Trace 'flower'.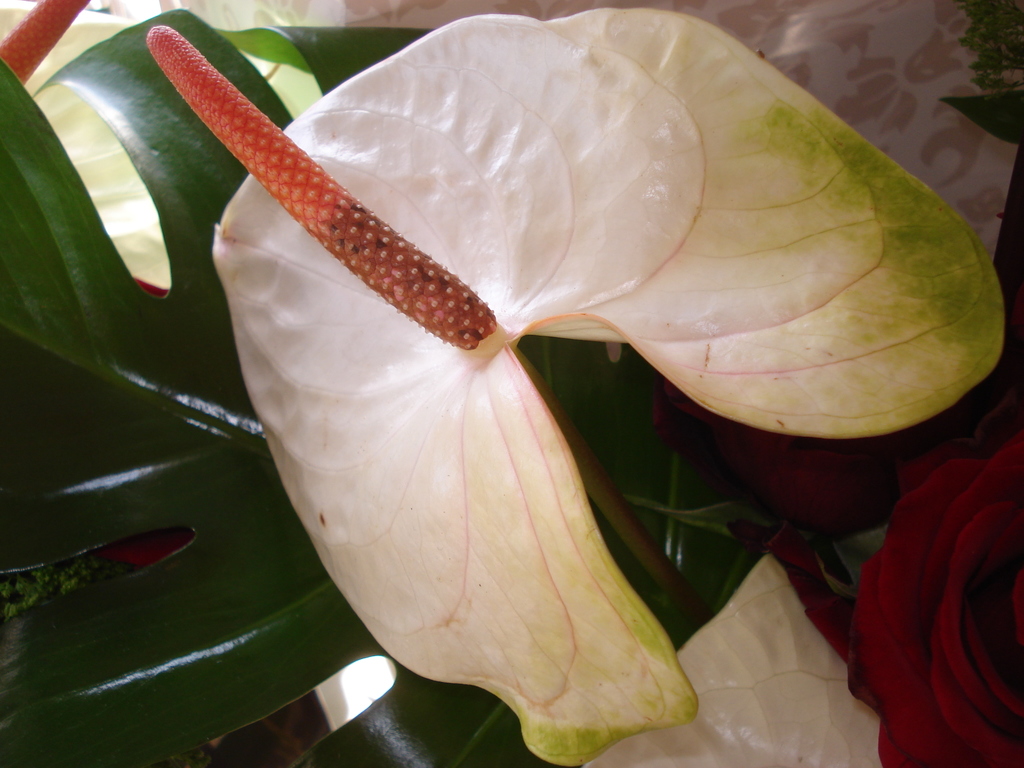
Traced to locate(844, 429, 1023, 767).
